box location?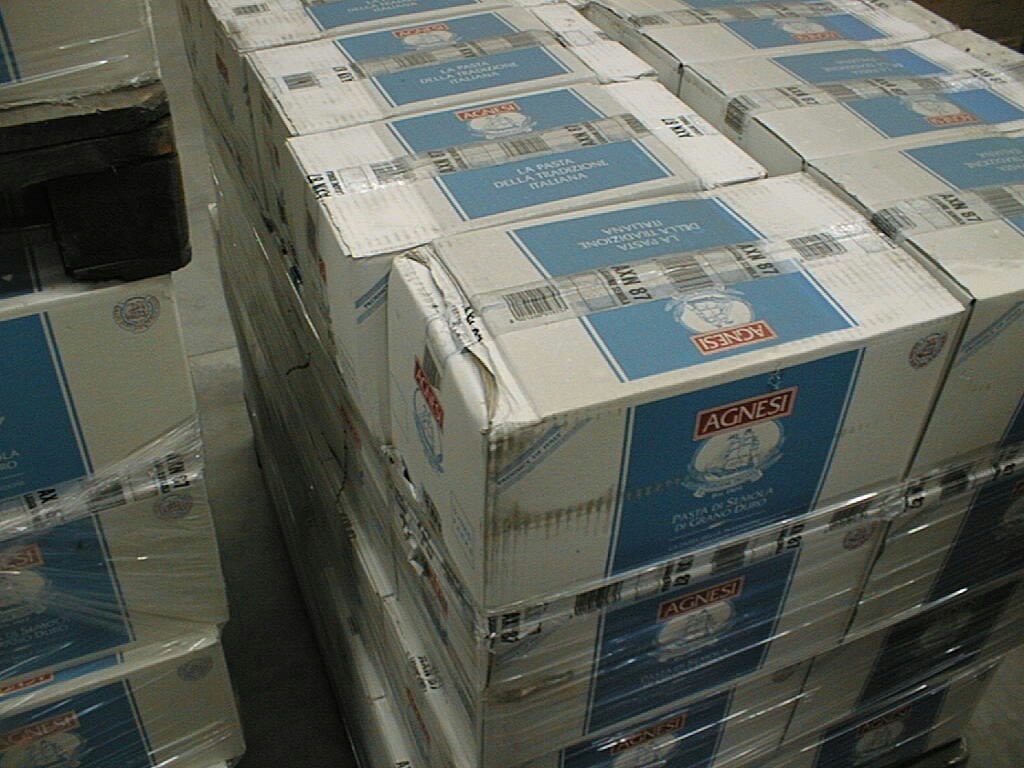
<region>0, 628, 247, 767</region>
